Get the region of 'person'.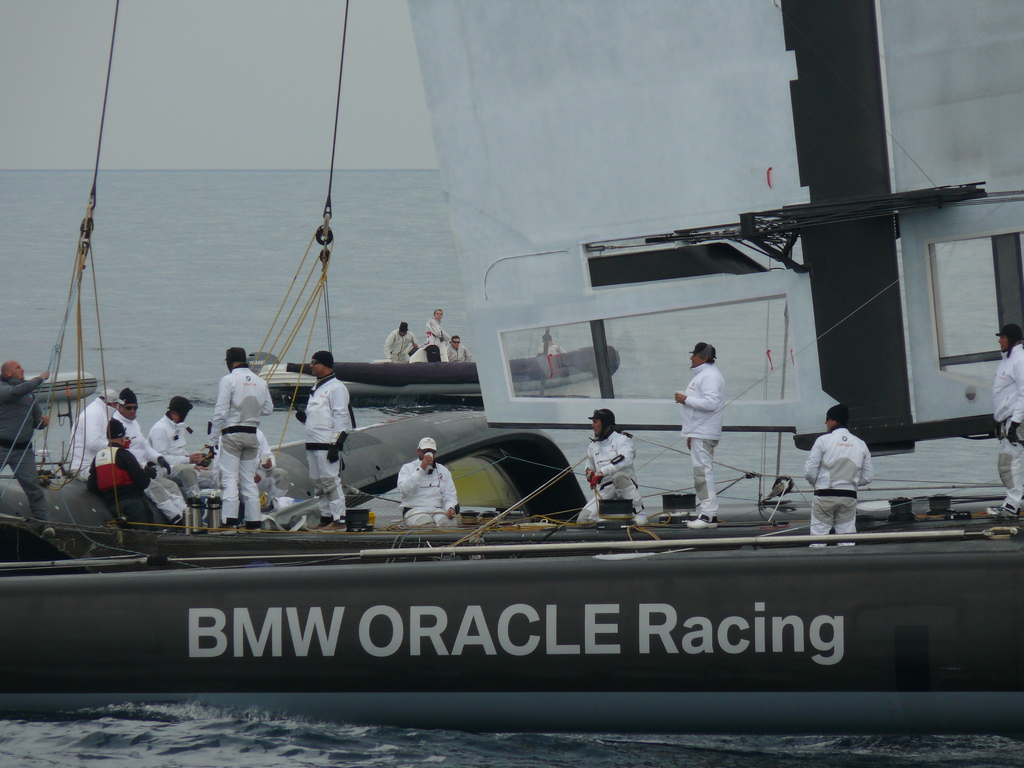
region(305, 351, 357, 532).
